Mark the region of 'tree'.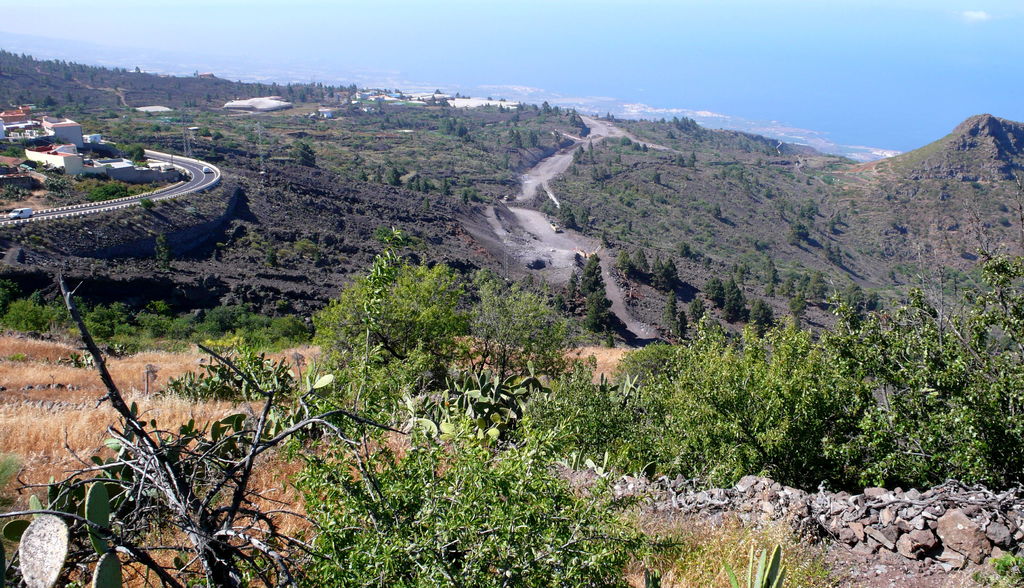
Region: Rect(651, 257, 665, 288).
